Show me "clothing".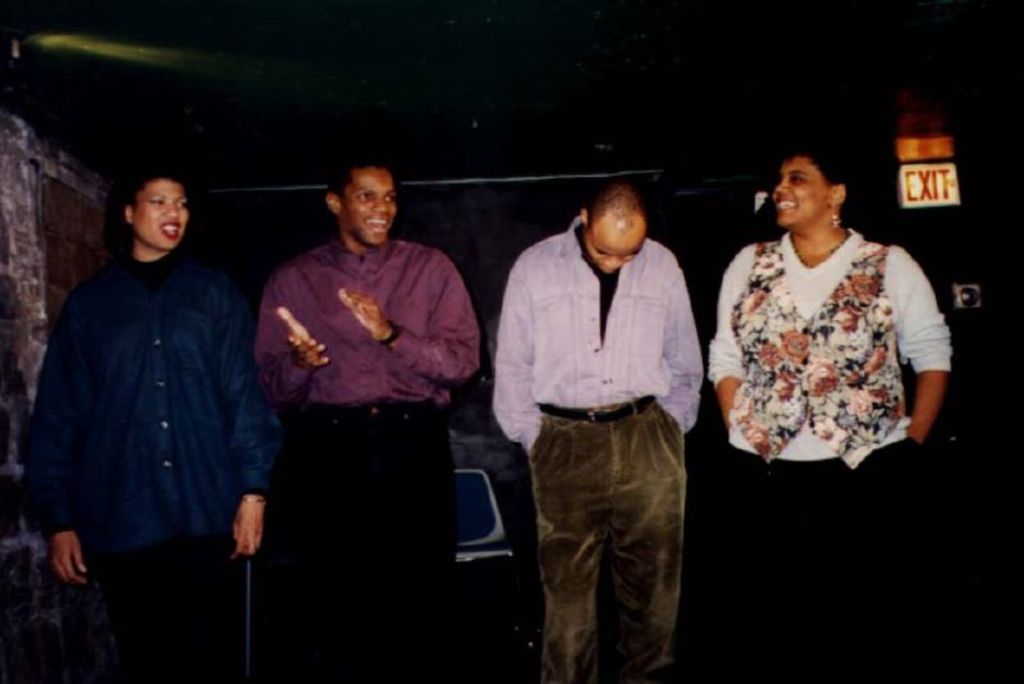
"clothing" is here: (23, 245, 273, 683).
